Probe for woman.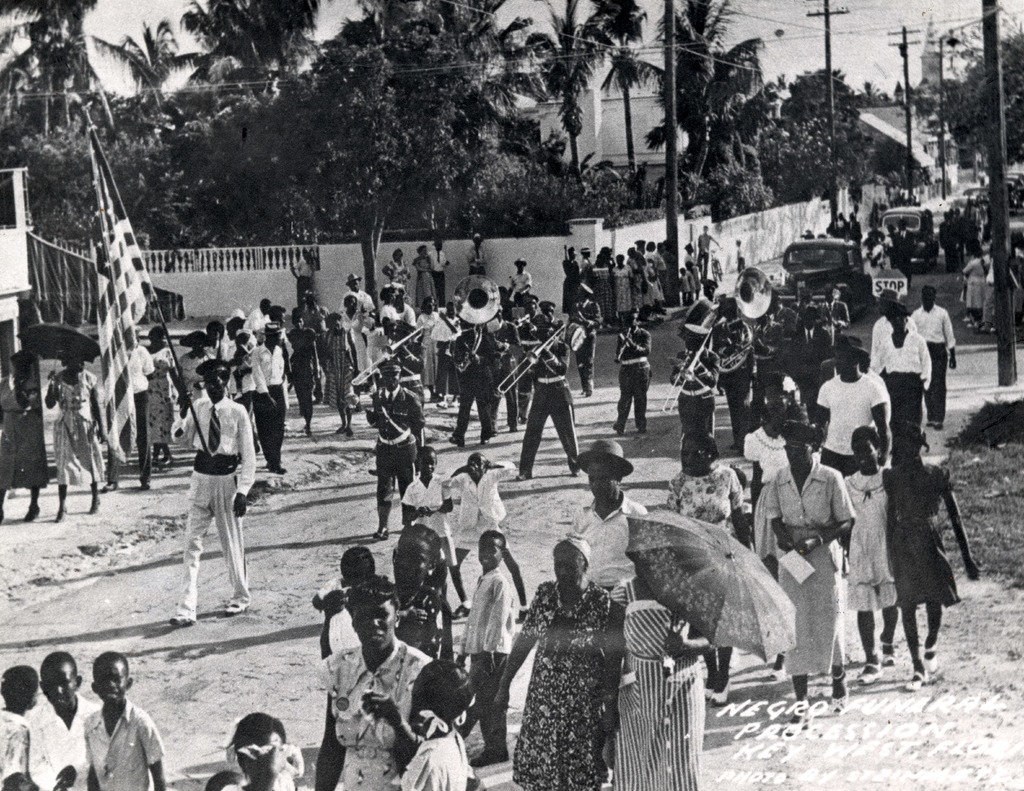
Probe result: l=769, t=416, r=855, b=713.
